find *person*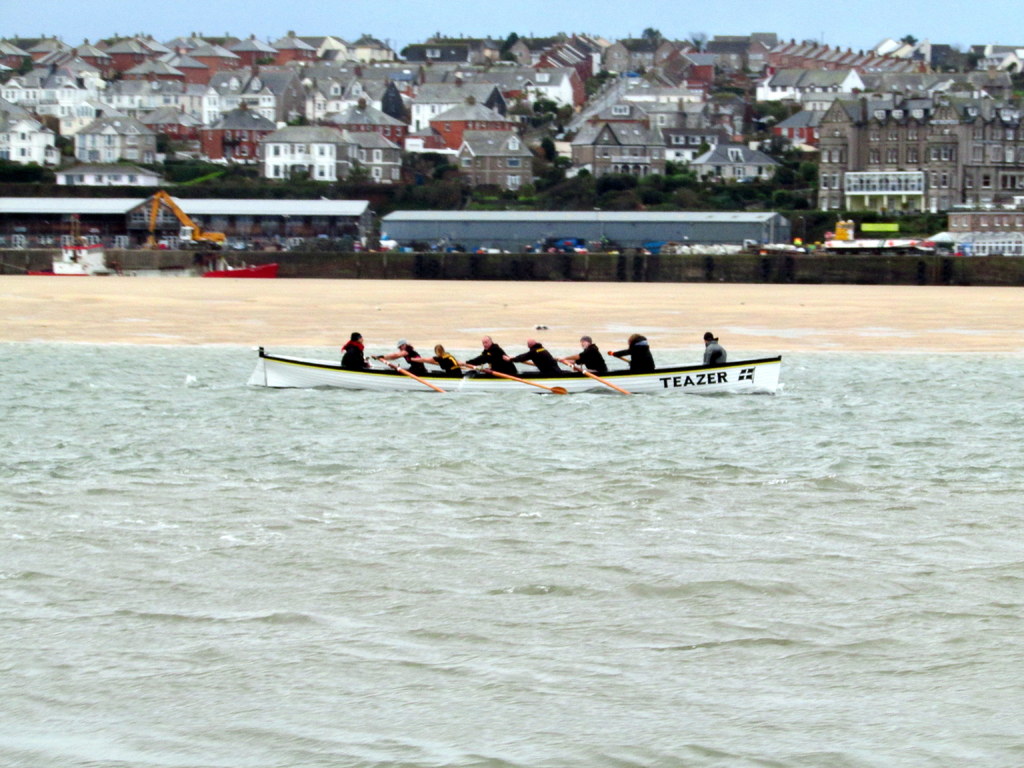
(376, 339, 426, 375)
